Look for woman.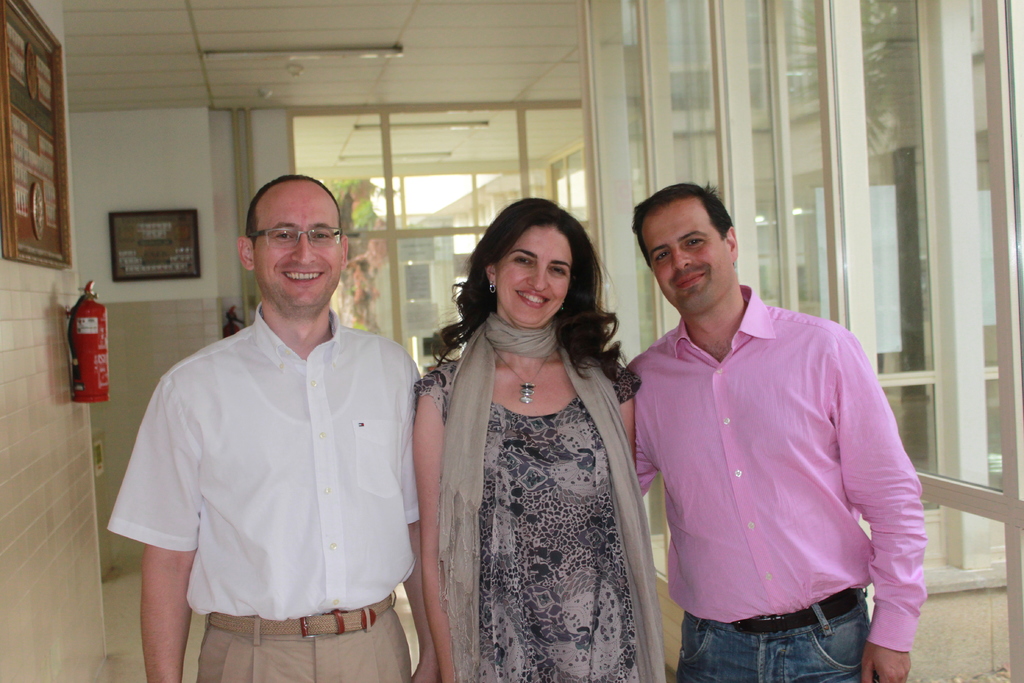
Found: x1=415 y1=163 x2=648 y2=682.
